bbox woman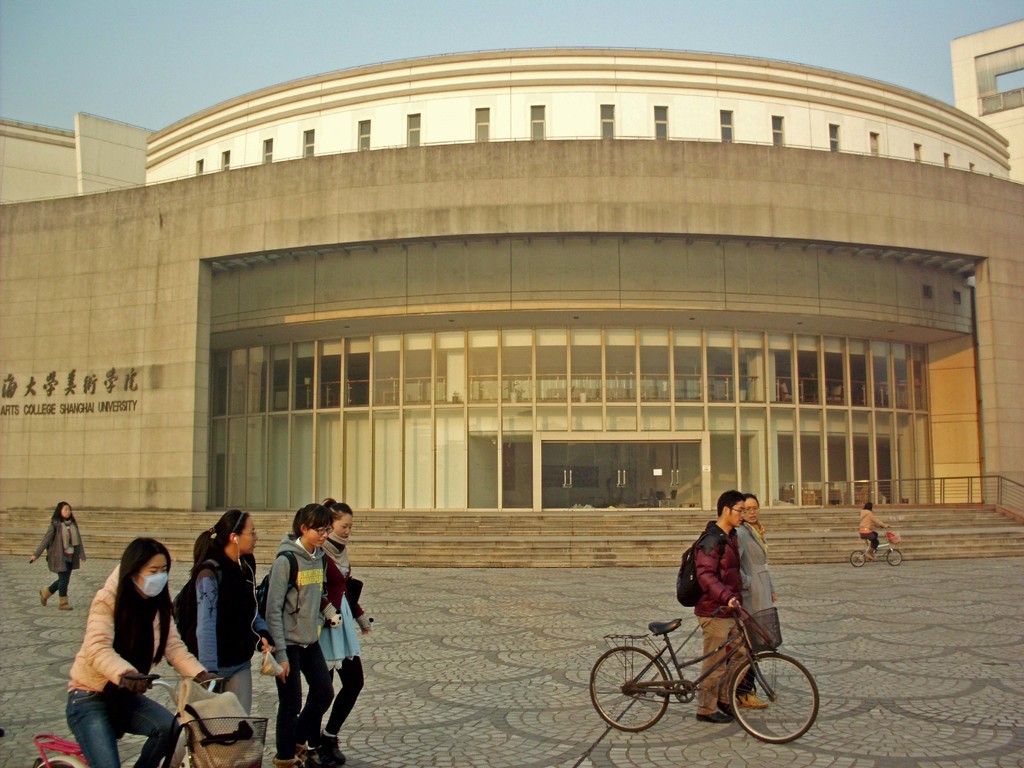
box(733, 494, 790, 696)
